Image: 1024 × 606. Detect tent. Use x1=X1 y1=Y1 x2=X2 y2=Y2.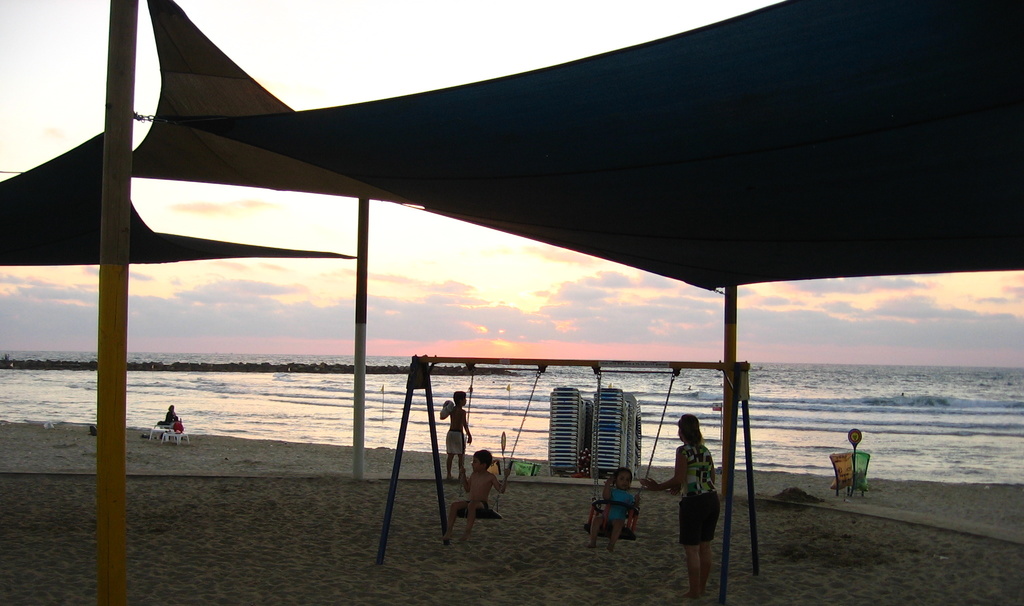
x1=0 y1=110 x2=367 y2=282.
